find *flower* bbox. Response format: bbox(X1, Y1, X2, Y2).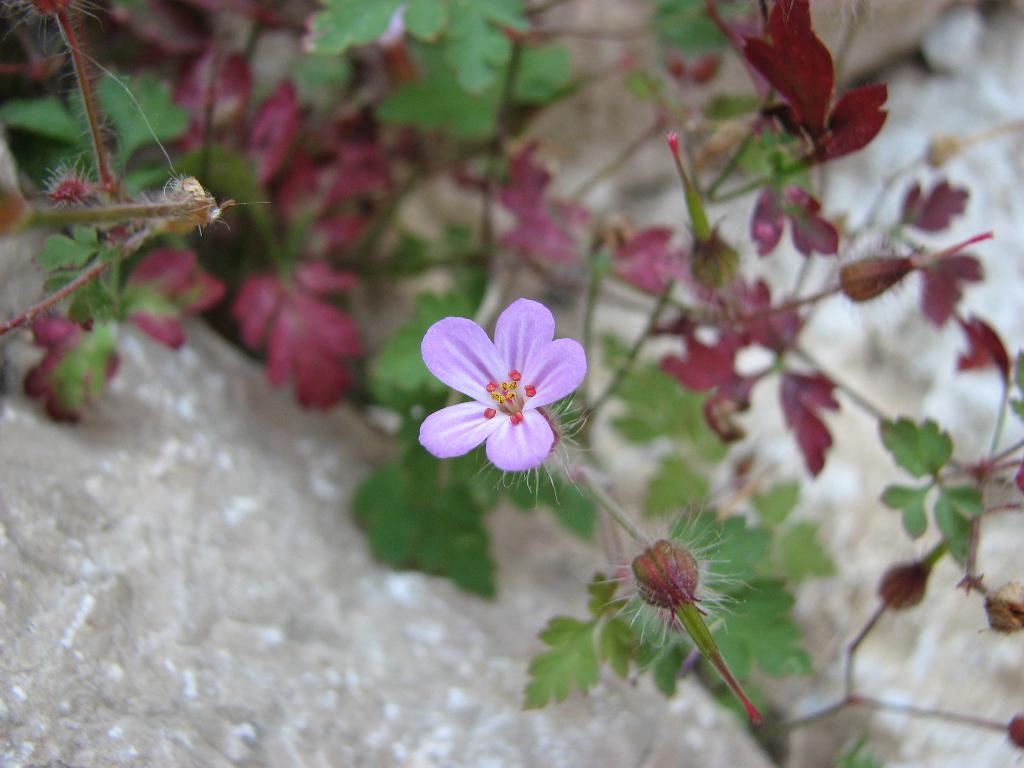
bbox(728, 278, 799, 346).
